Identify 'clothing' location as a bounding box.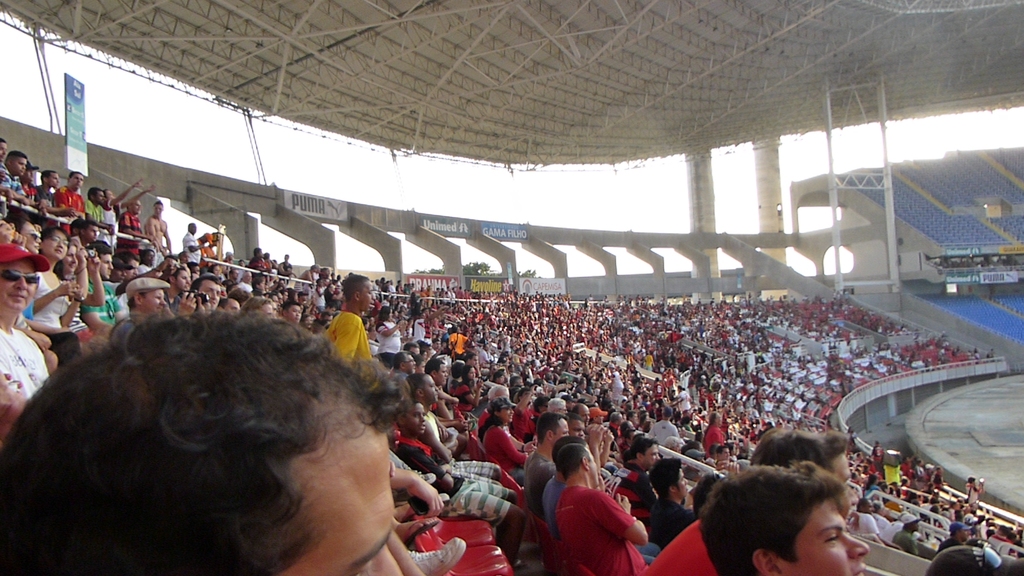
l=52, t=186, r=85, b=212.
